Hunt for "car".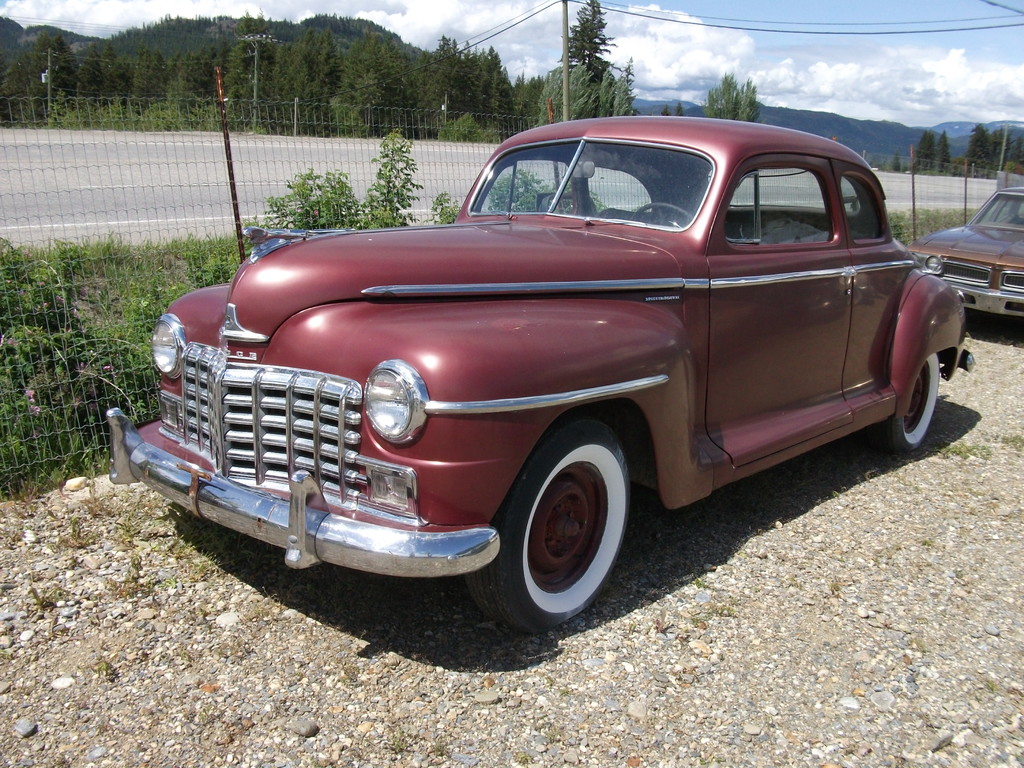
Hunted down at rect(906, 186, 1023, 317).
